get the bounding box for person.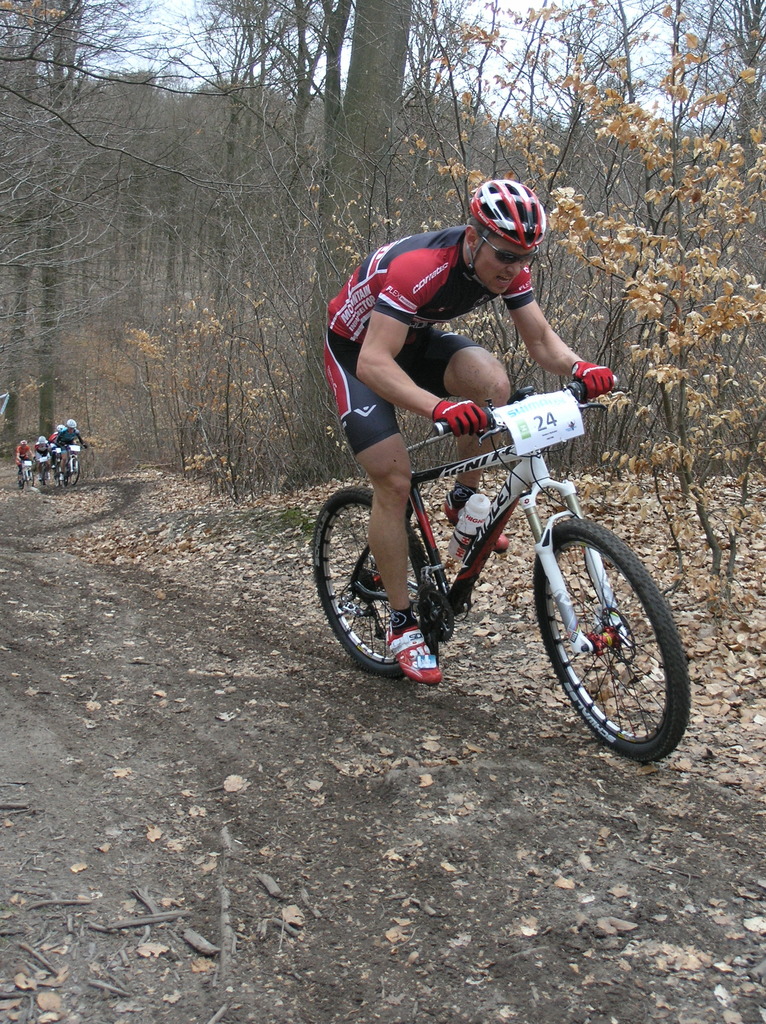
45 422 65 475.
